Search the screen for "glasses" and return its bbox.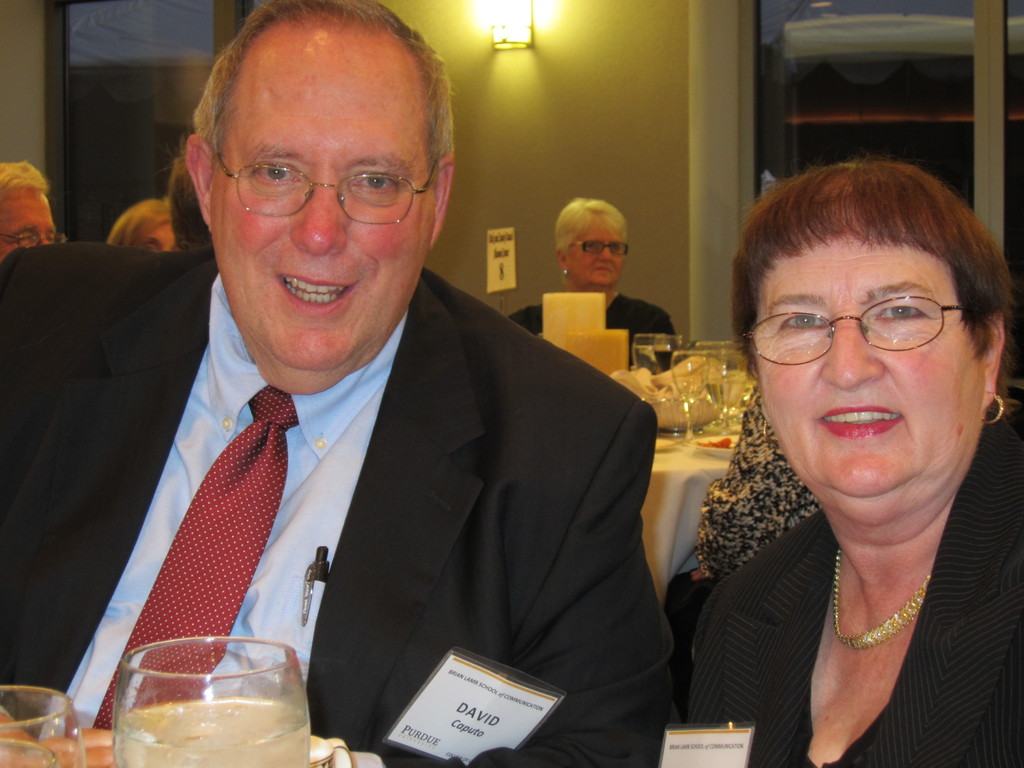
Found: <region>0, 226, 72, 250</region>.
